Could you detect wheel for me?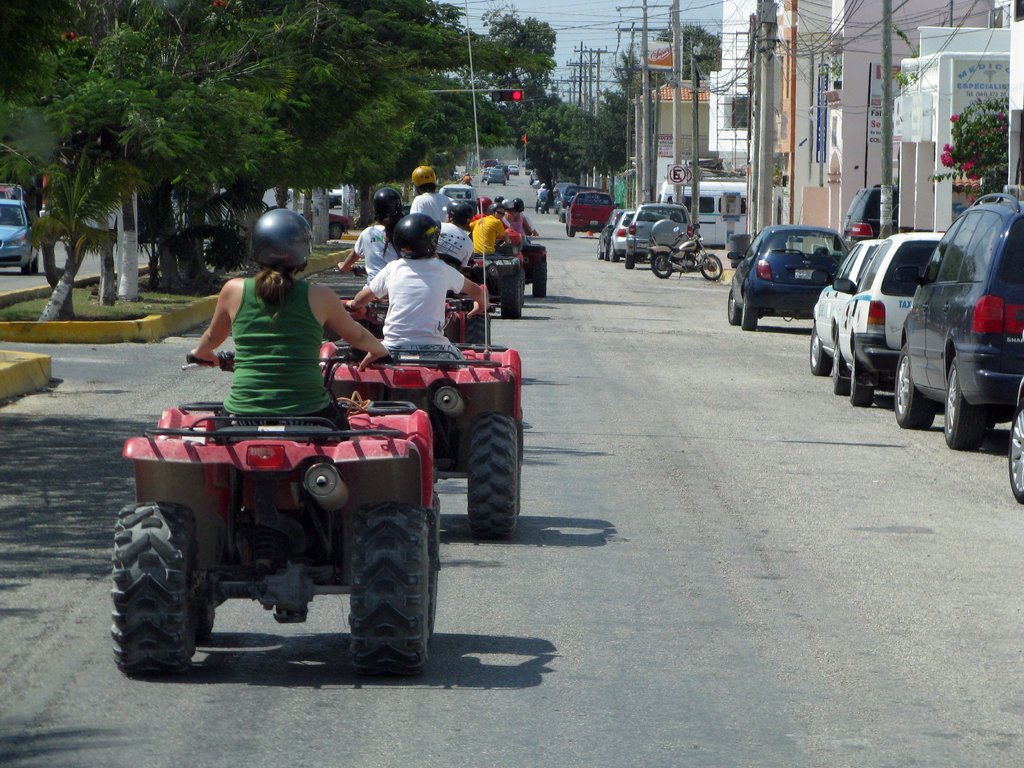
Detection result: (left=729, top=287, right=742, bottom=324).
